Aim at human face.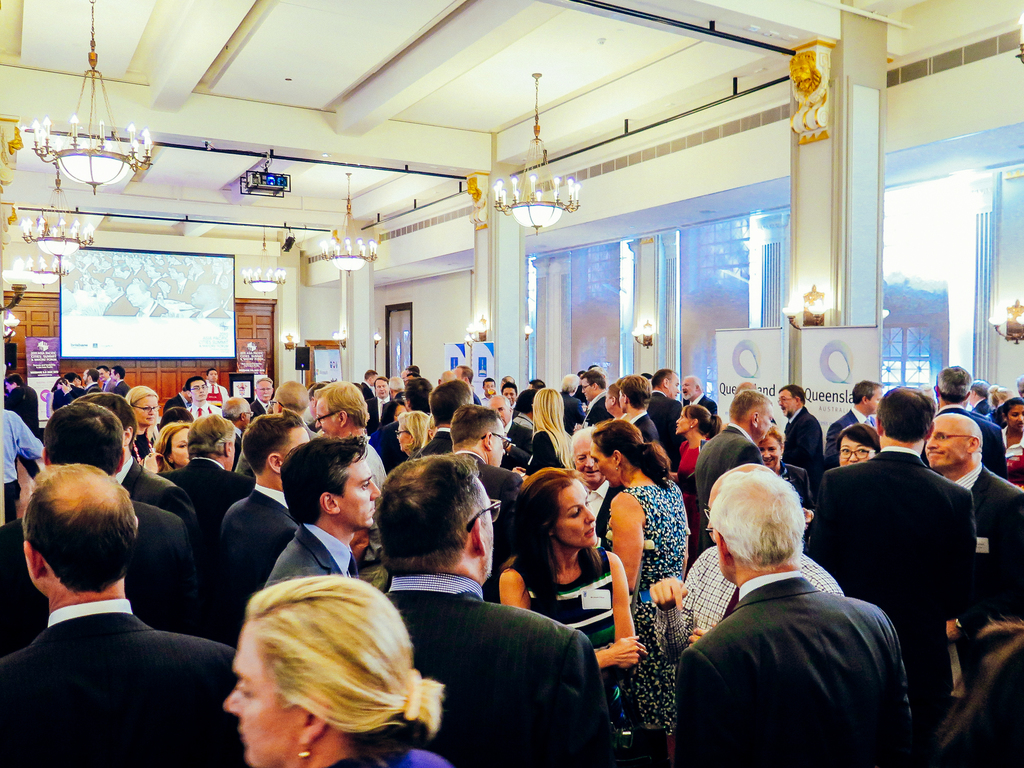
Aimed at 503:386:516:403.
